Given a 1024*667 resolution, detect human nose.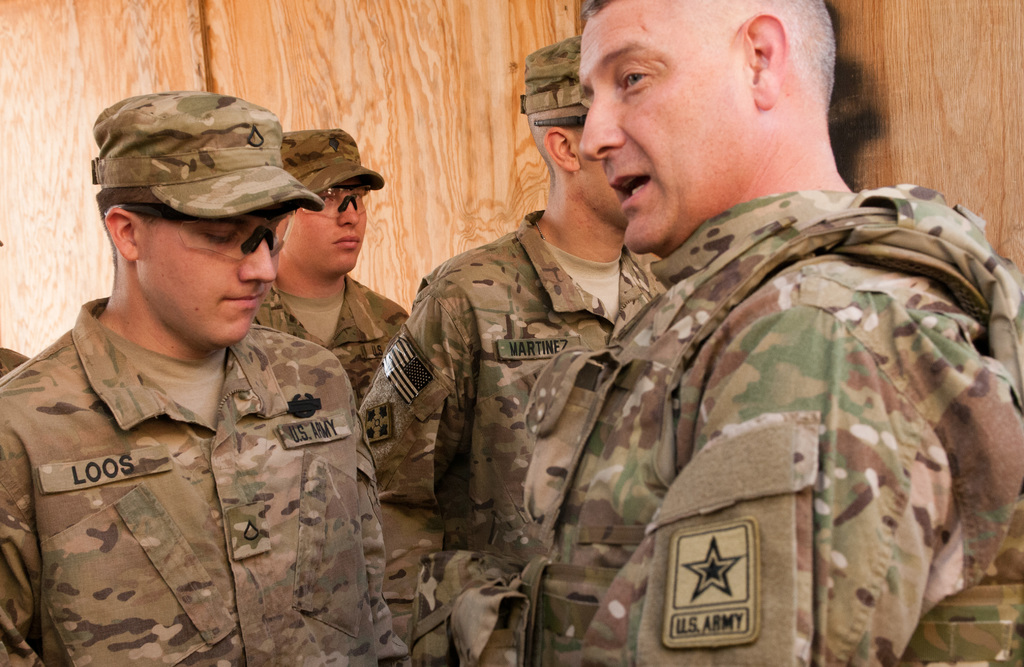
rect(238, 230, 278, 284).
